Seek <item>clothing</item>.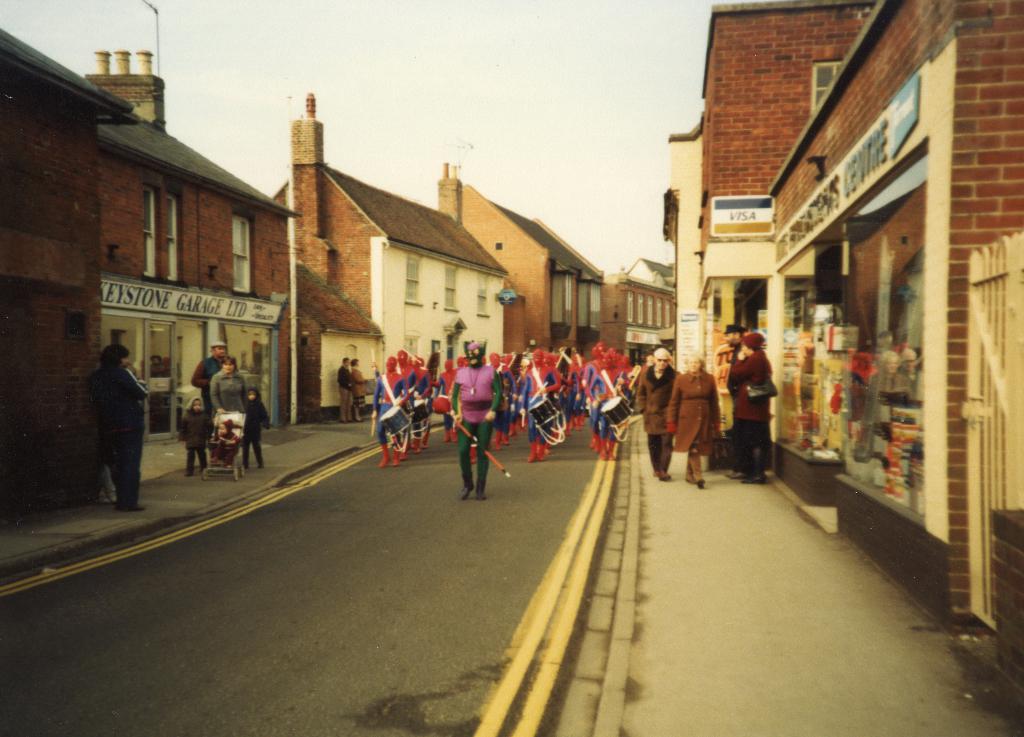
[x1=178, y1=405, x2=203, y2=469].
